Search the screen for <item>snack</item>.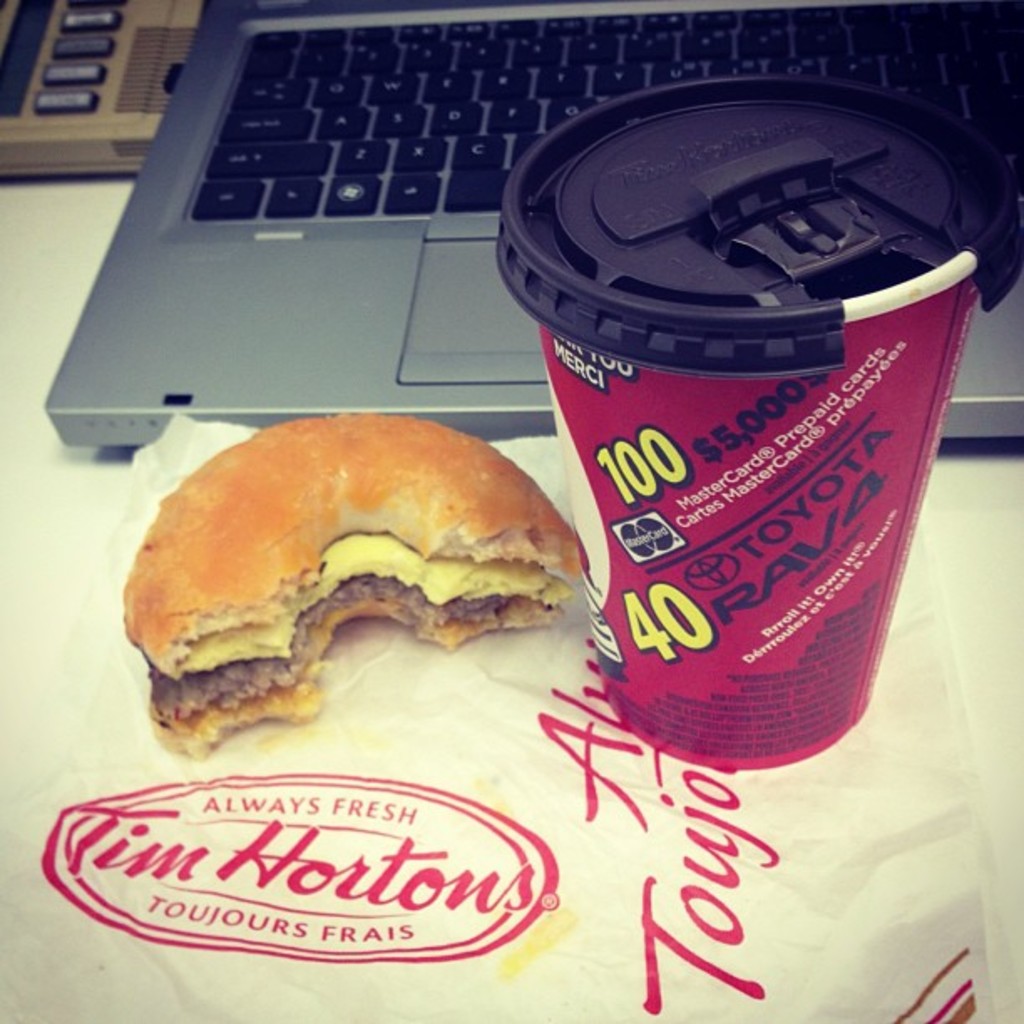
Found at (left=122, top=417, right=577, bottom=751).
